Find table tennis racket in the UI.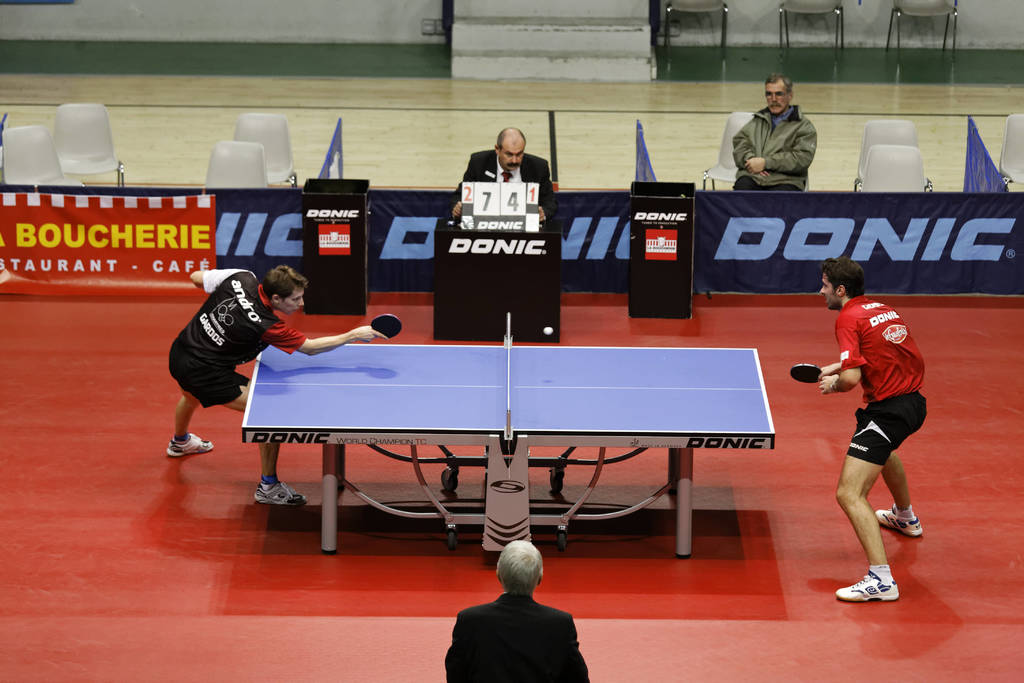
UI element at bbox(790, 363, 824, 384).
